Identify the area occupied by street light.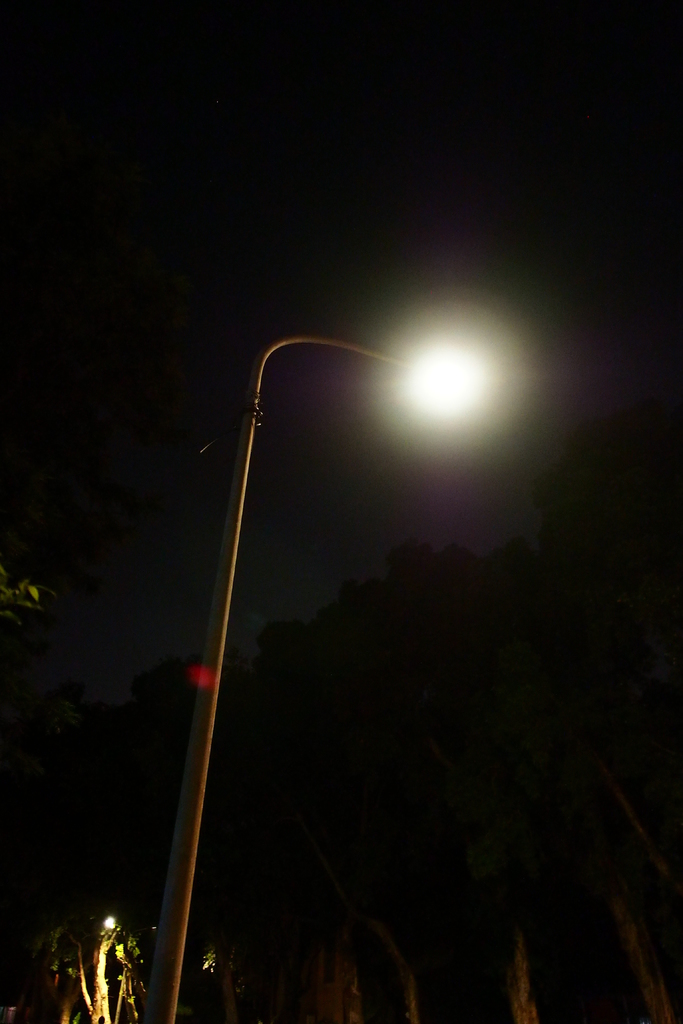
Area: box(129, 275, 498, 1023).
